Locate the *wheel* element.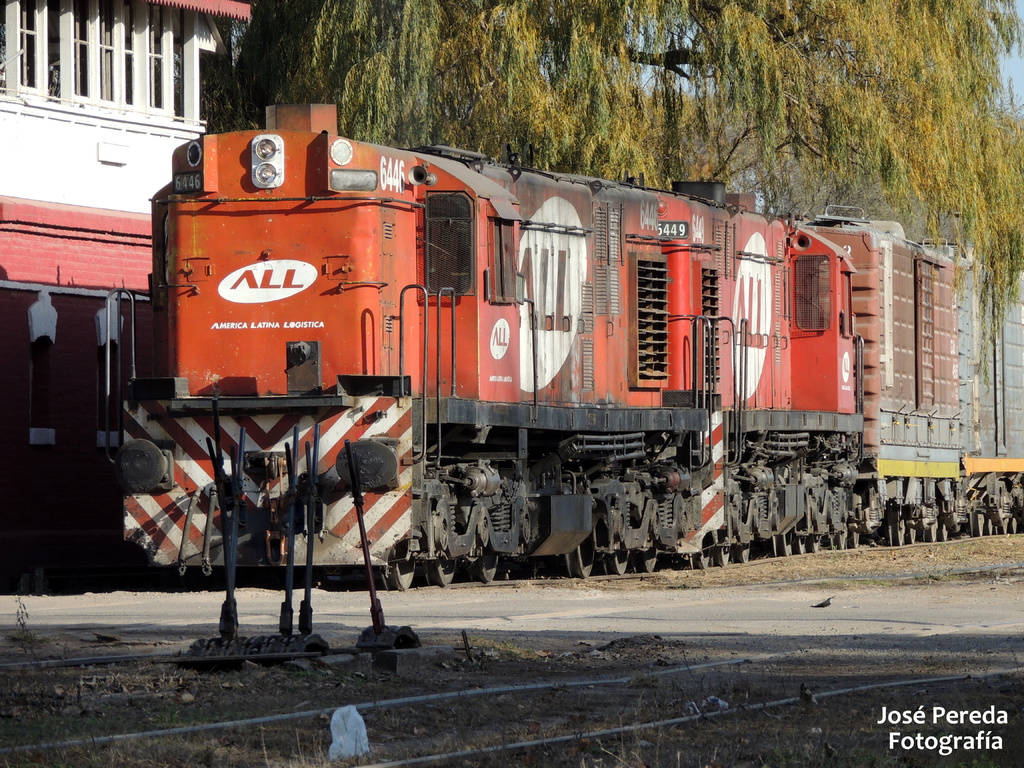
Element bbox: 689, 549, 712, 567.
